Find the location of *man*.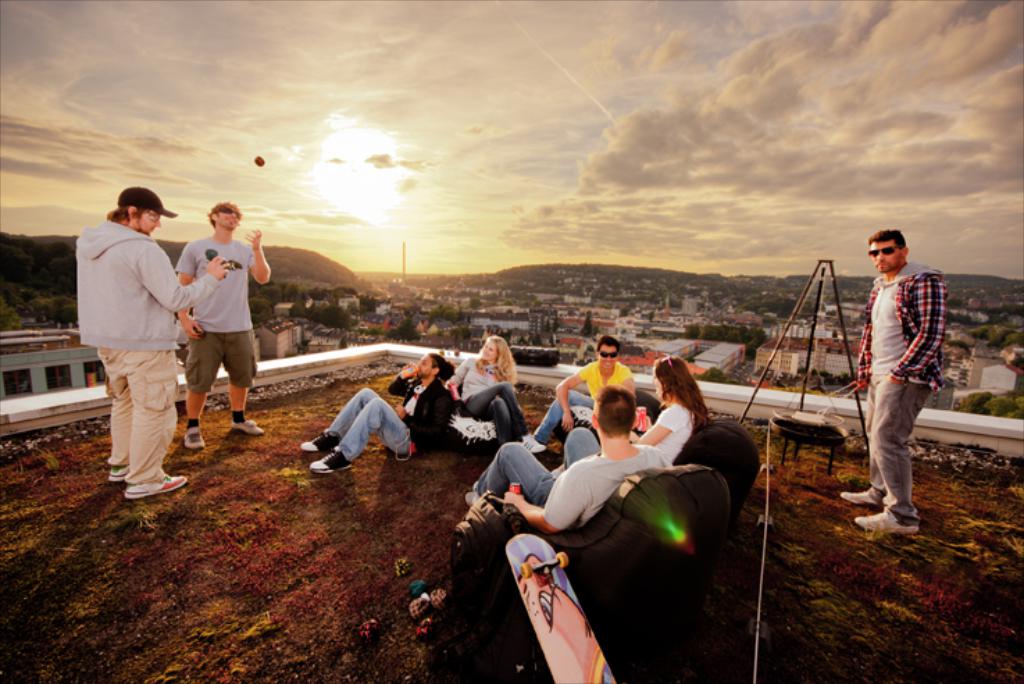
Location: (836,225,946,537).
